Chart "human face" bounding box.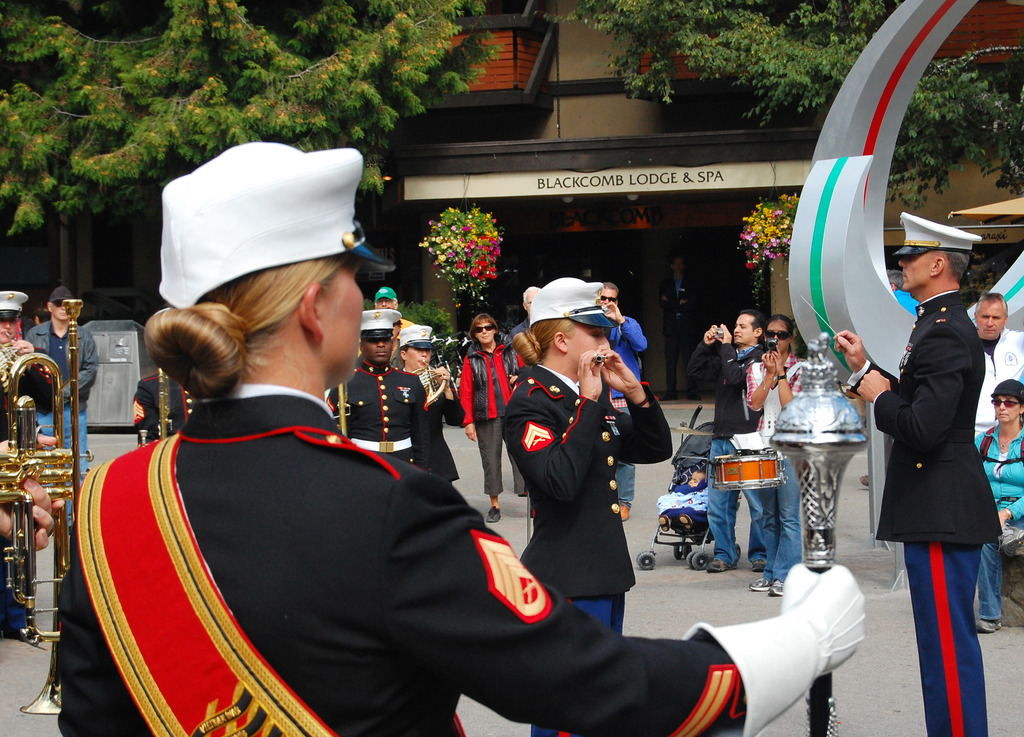
Charted: (524, 292, 540, 312).
